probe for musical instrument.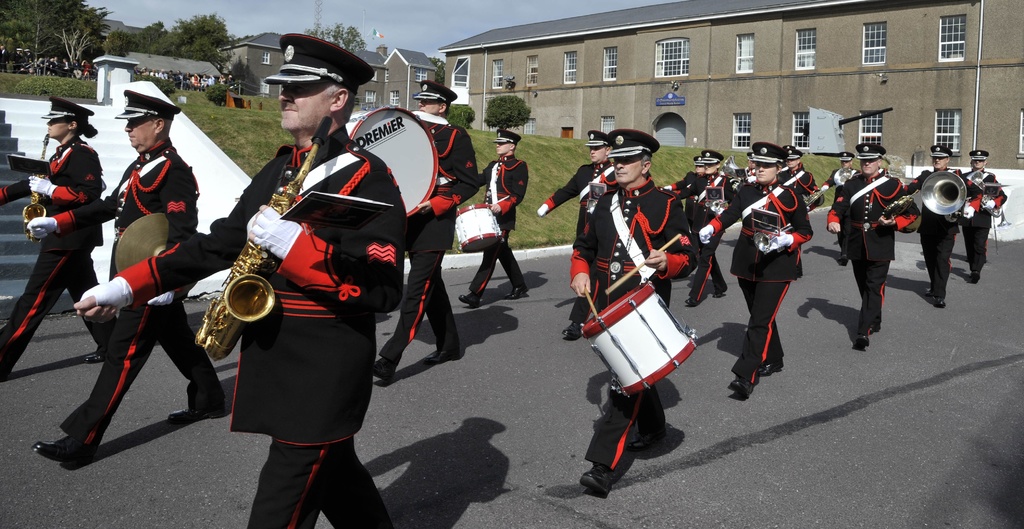
Probe result: BBox(963, 168, 1017, 227).
